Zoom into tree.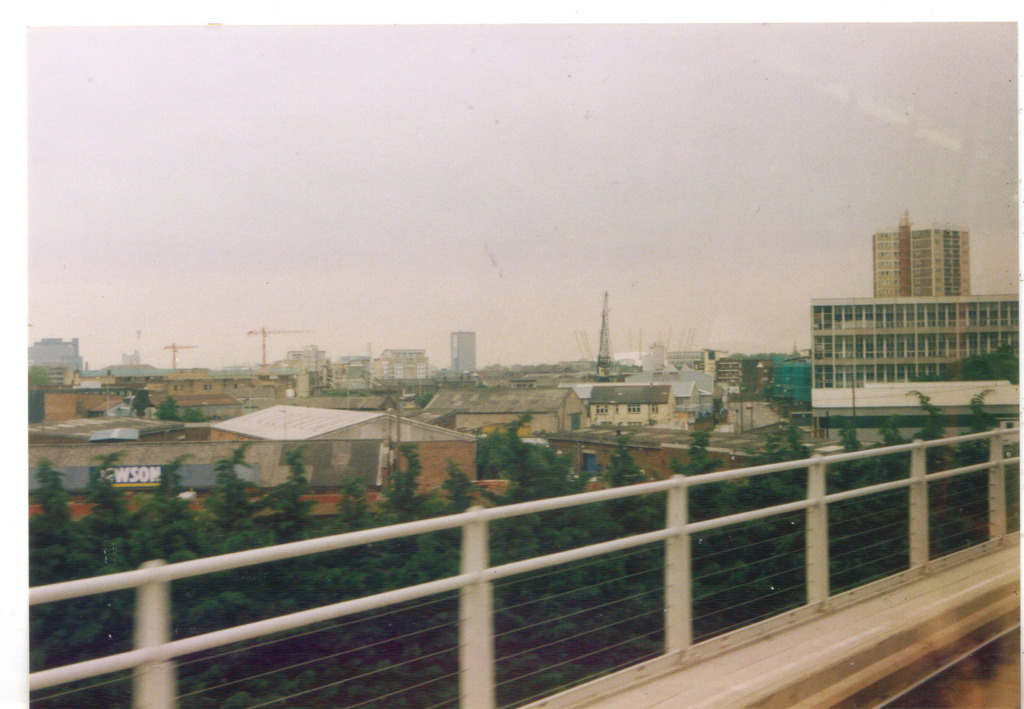
Zoom target: region(943, 339, 1020, 384).
